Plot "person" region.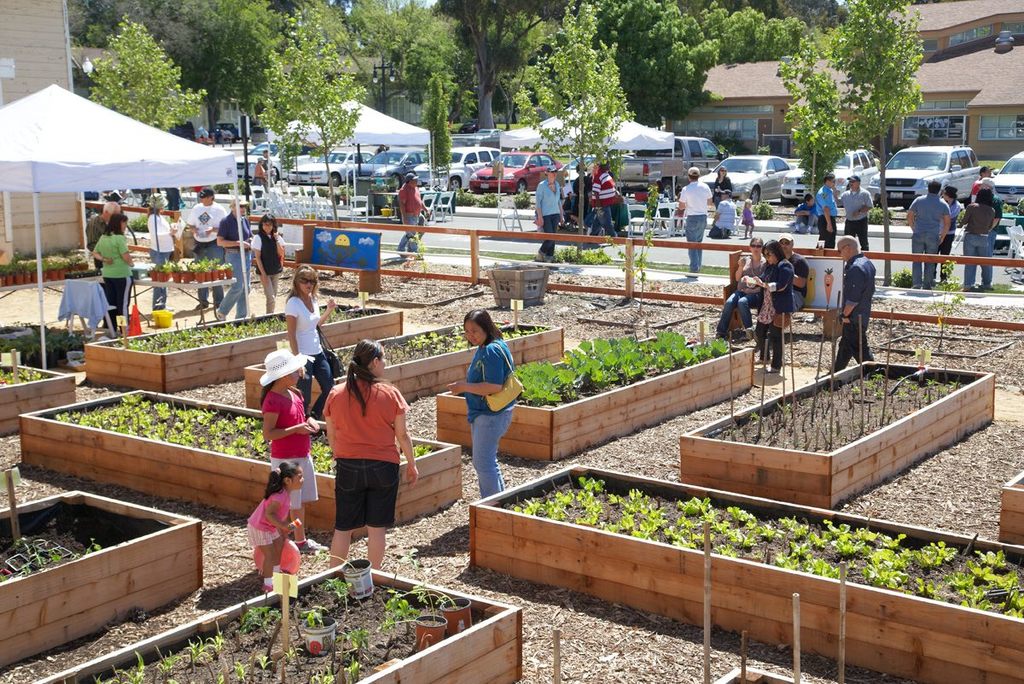
Plotted at region(581, 158, 609, 237).
